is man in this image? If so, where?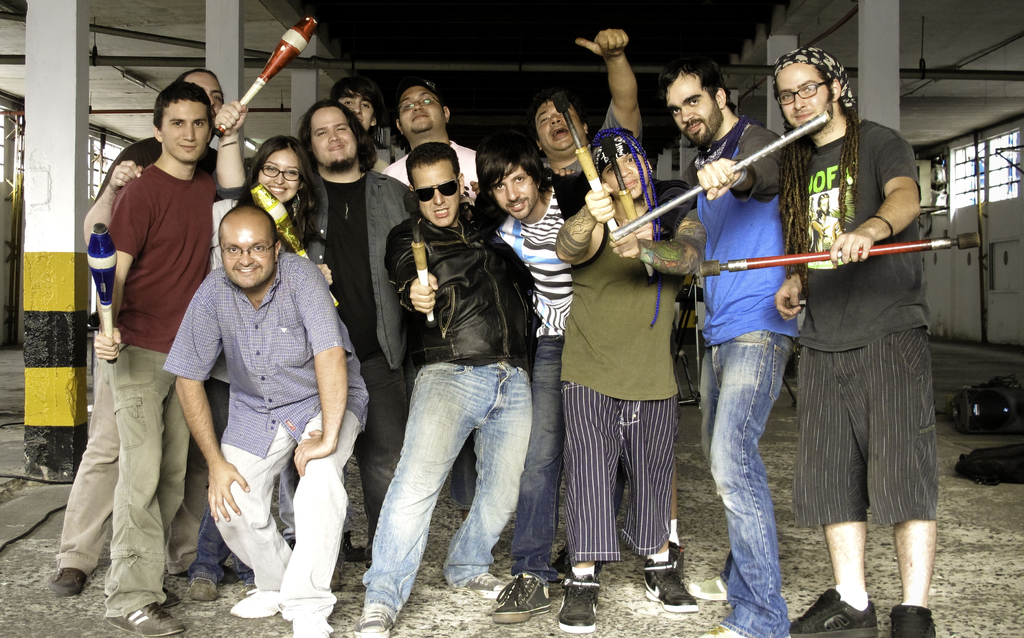
Yes, at left=666, top=53, right=785, bottom=637.
